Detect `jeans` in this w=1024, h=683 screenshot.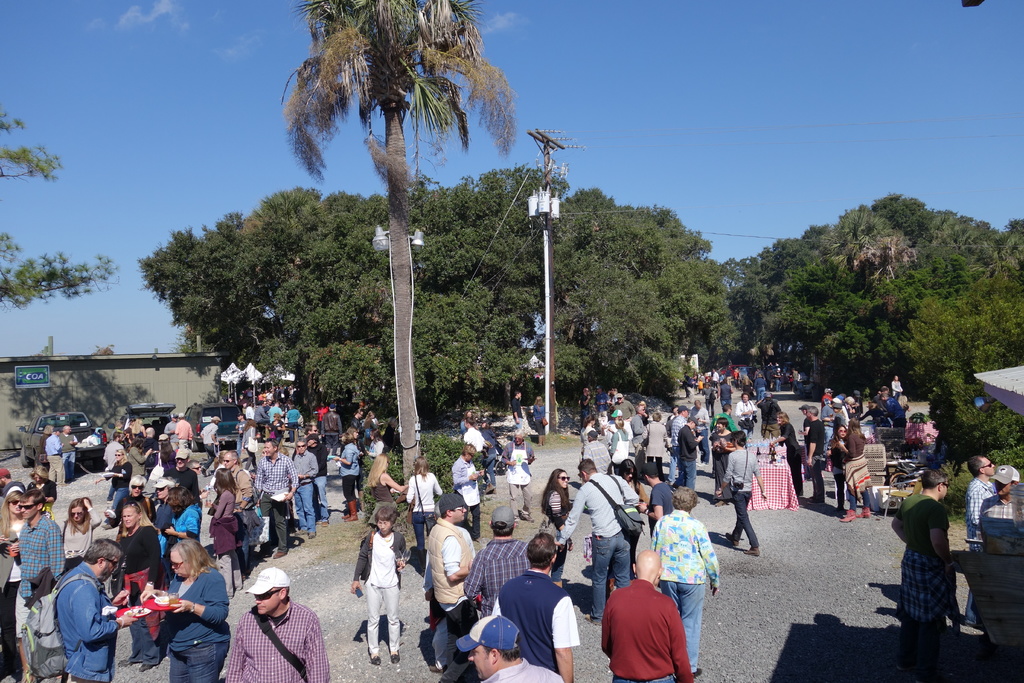
Detection: [left=764, top=424, right=782, bottom=440].
